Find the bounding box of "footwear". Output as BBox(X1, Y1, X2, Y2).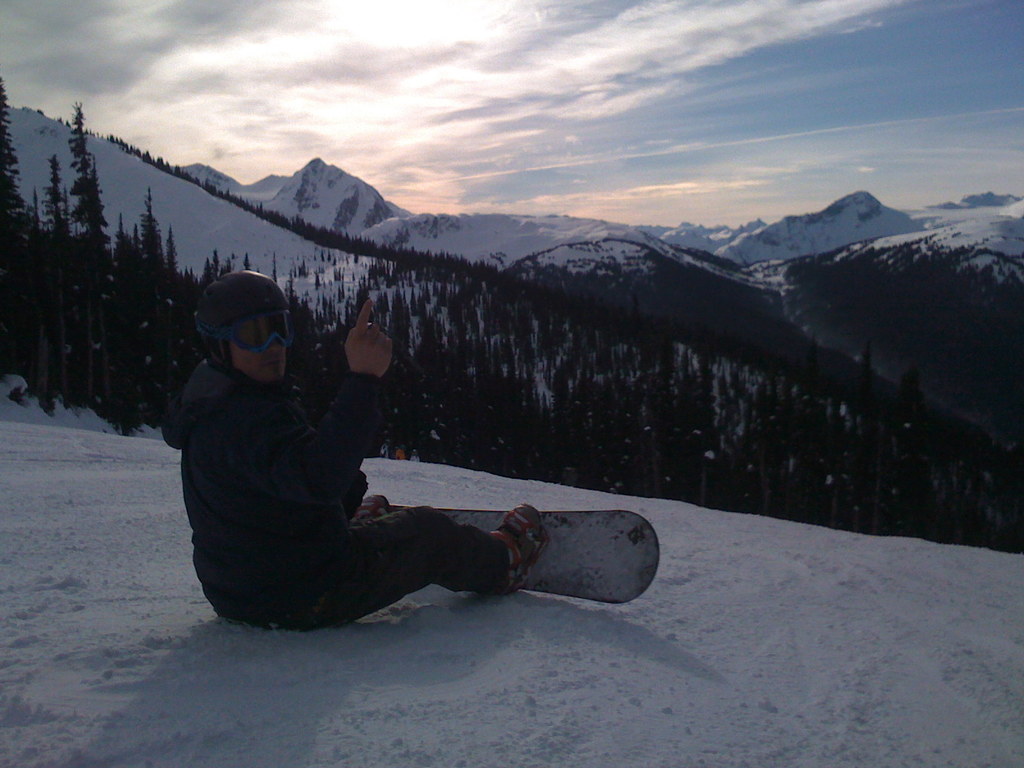
BBox(348, 491, 390, 524).
